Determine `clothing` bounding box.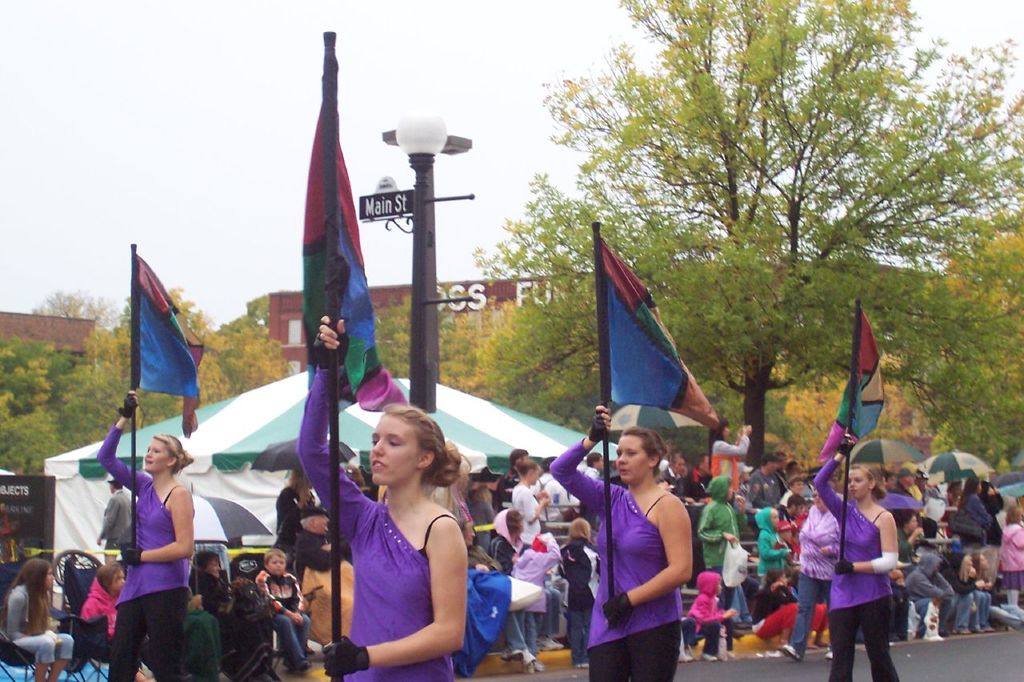
Determined: 690 568 714 622.
